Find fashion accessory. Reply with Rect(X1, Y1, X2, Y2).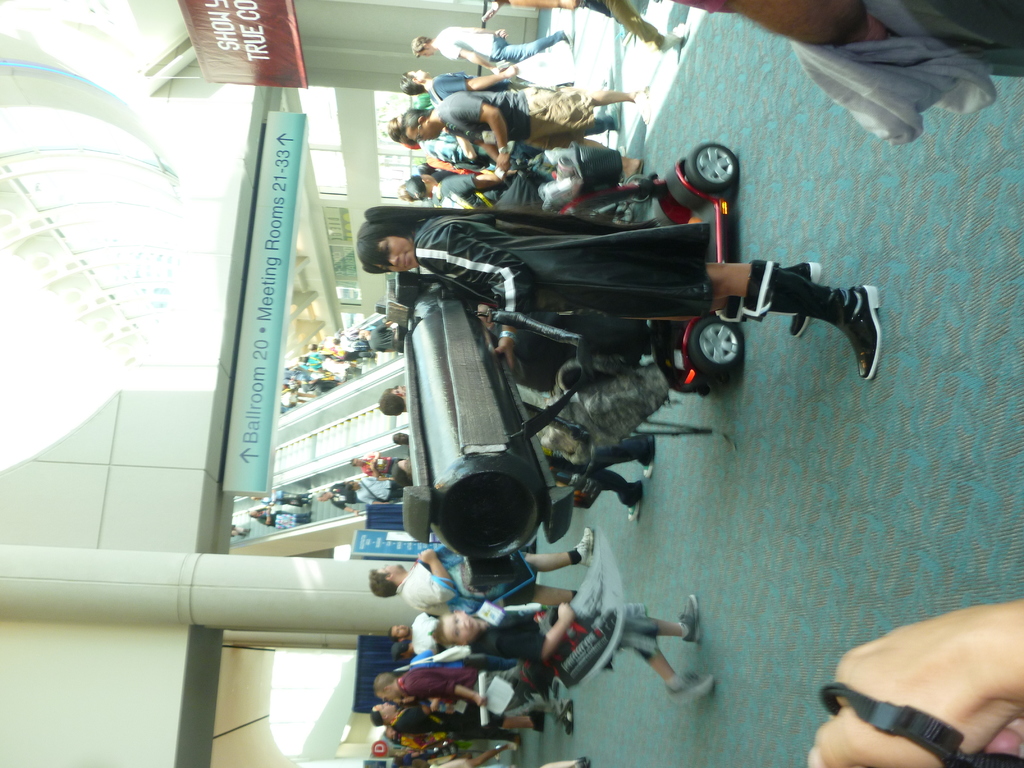
Rect(640, 87, 651, 124).
